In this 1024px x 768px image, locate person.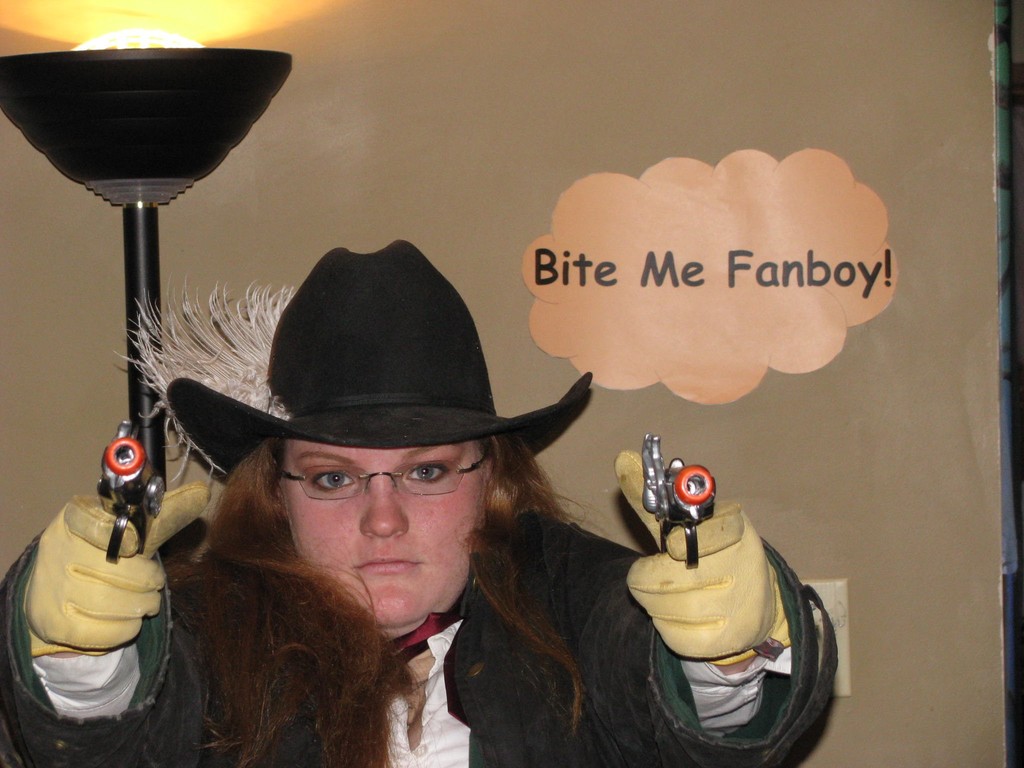
Bounding box: {"x1": 0, "y1": 238, "x2": 838, "y2": 767}.
